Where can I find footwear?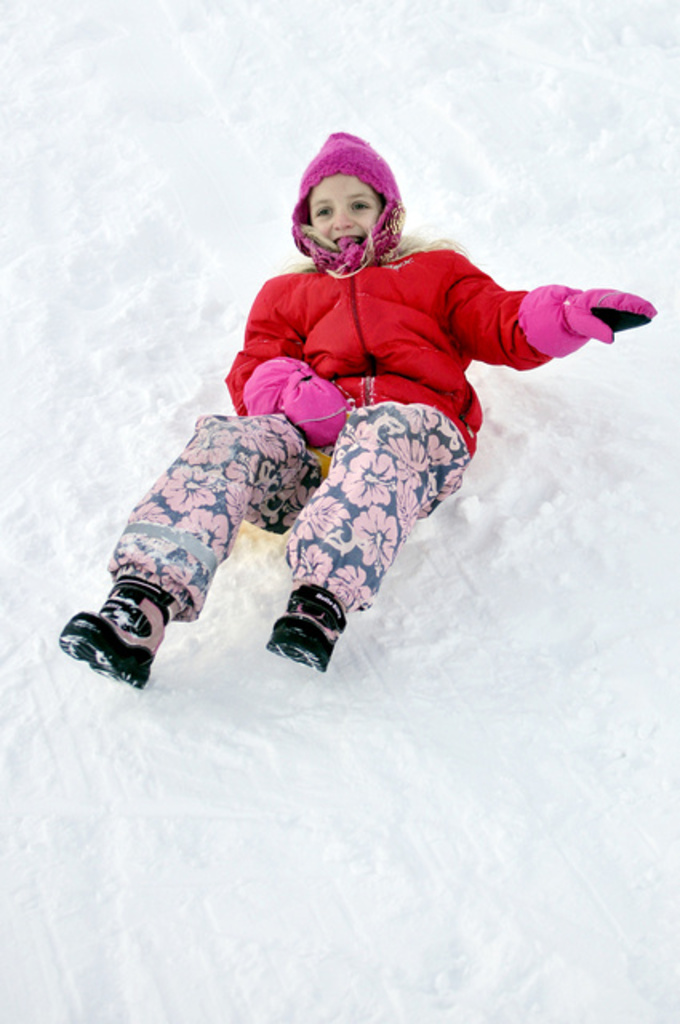
You can find it at {"left": 261, "top": 581, "right": 346, "bottom": 675}.
